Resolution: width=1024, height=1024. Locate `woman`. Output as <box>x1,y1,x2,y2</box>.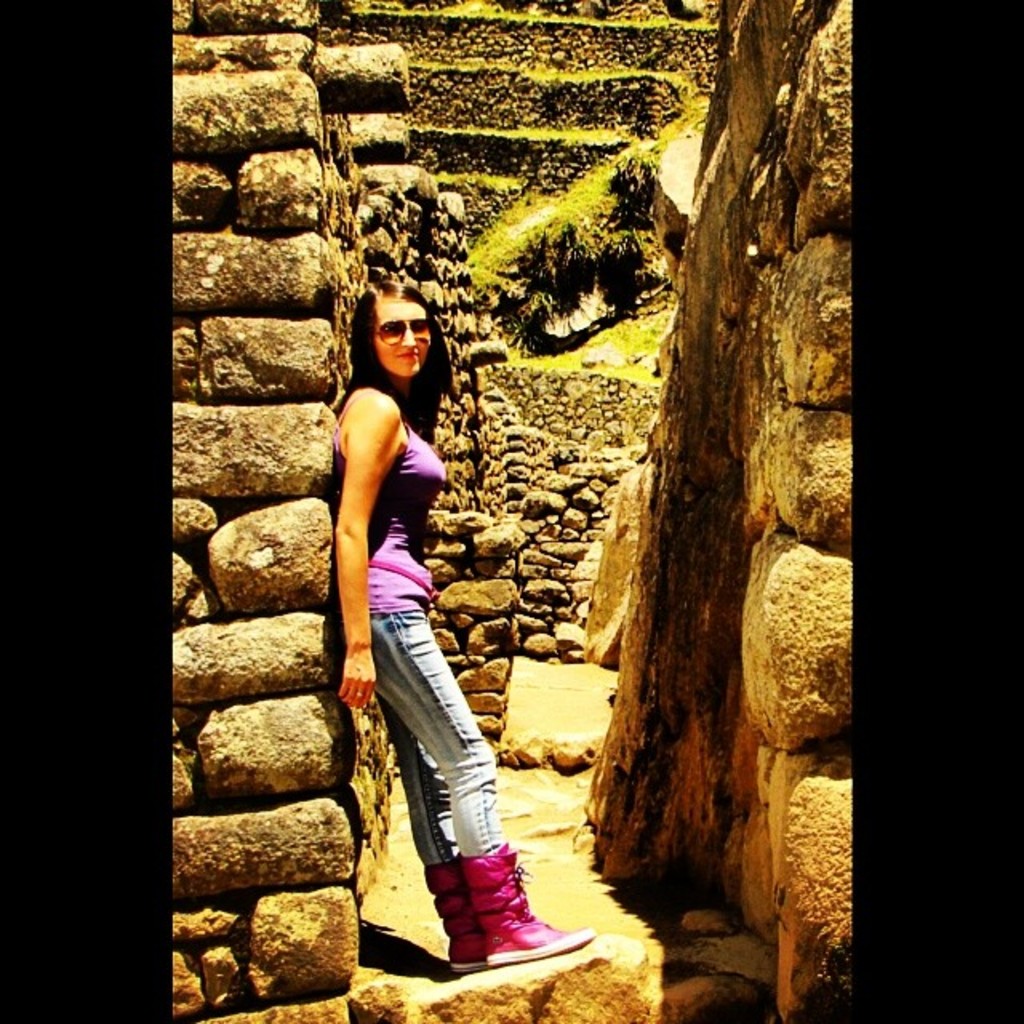
<box>310,230,510,939</box>.
